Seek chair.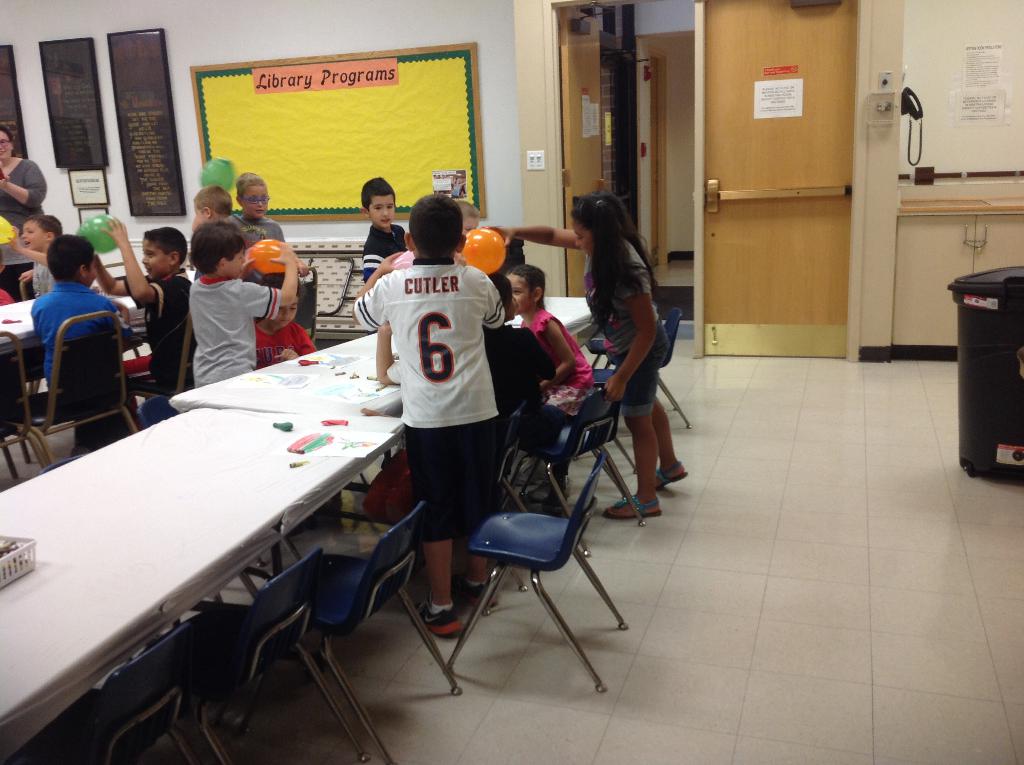
[179, 556, 374, 758].
